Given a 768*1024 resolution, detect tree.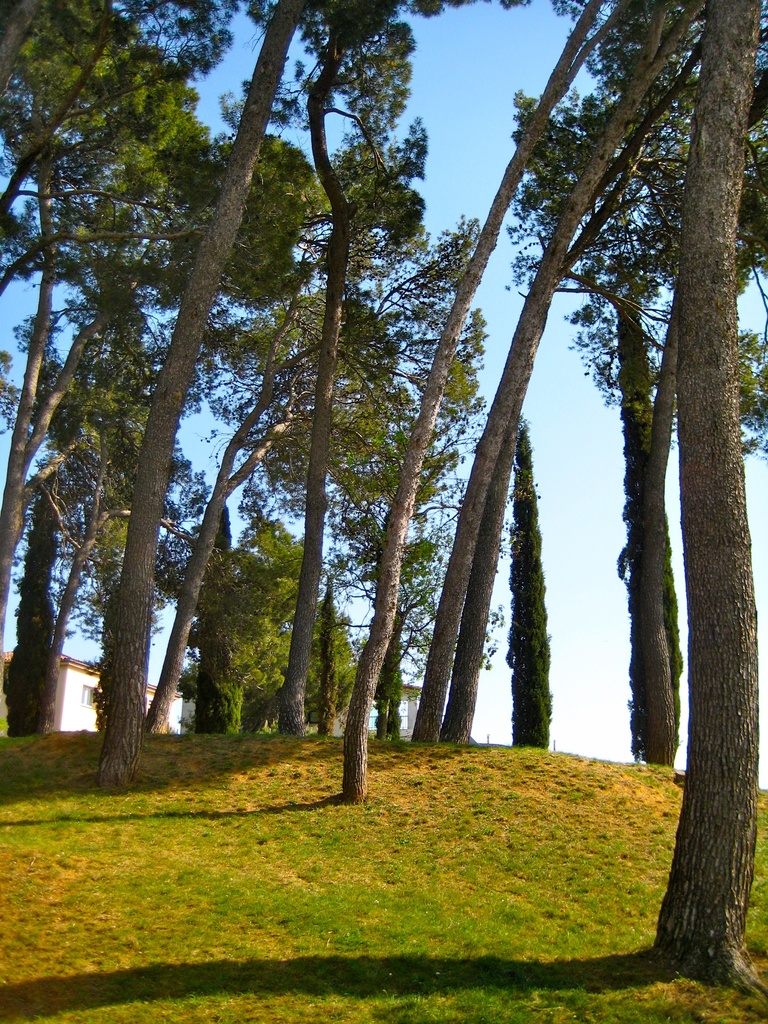
bbox=[412, 0, 716, 750].
